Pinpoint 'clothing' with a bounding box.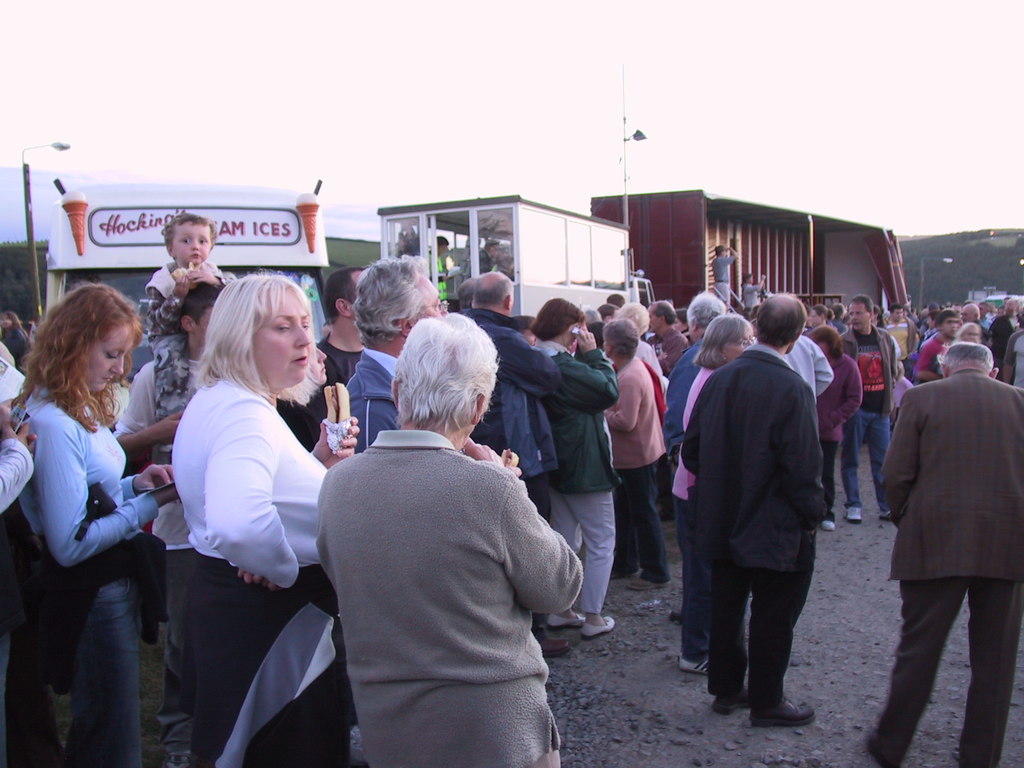
BBox(680, 338, 831, 715).
